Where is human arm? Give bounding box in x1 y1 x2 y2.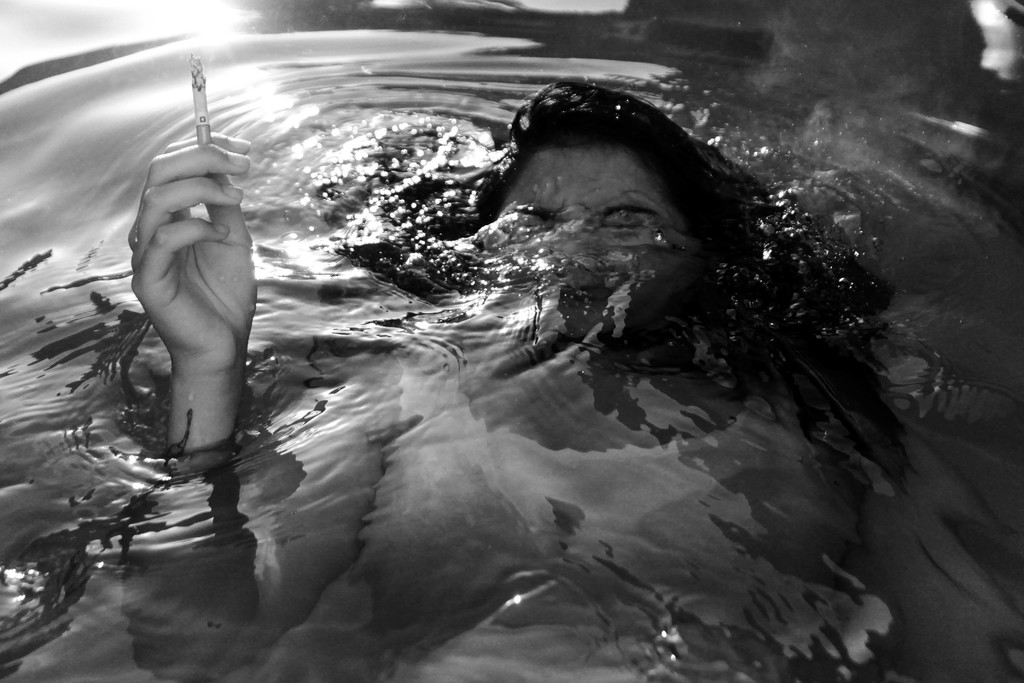
124 139 259 470.
